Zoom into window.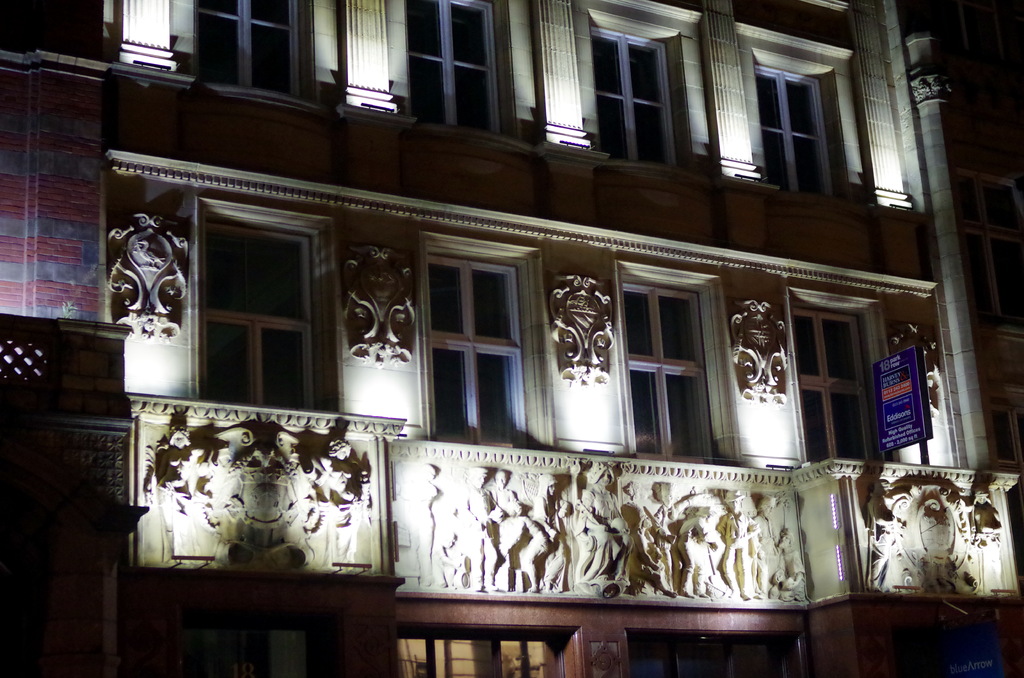
Zoom target: detection(182, 190, 324, 396).
